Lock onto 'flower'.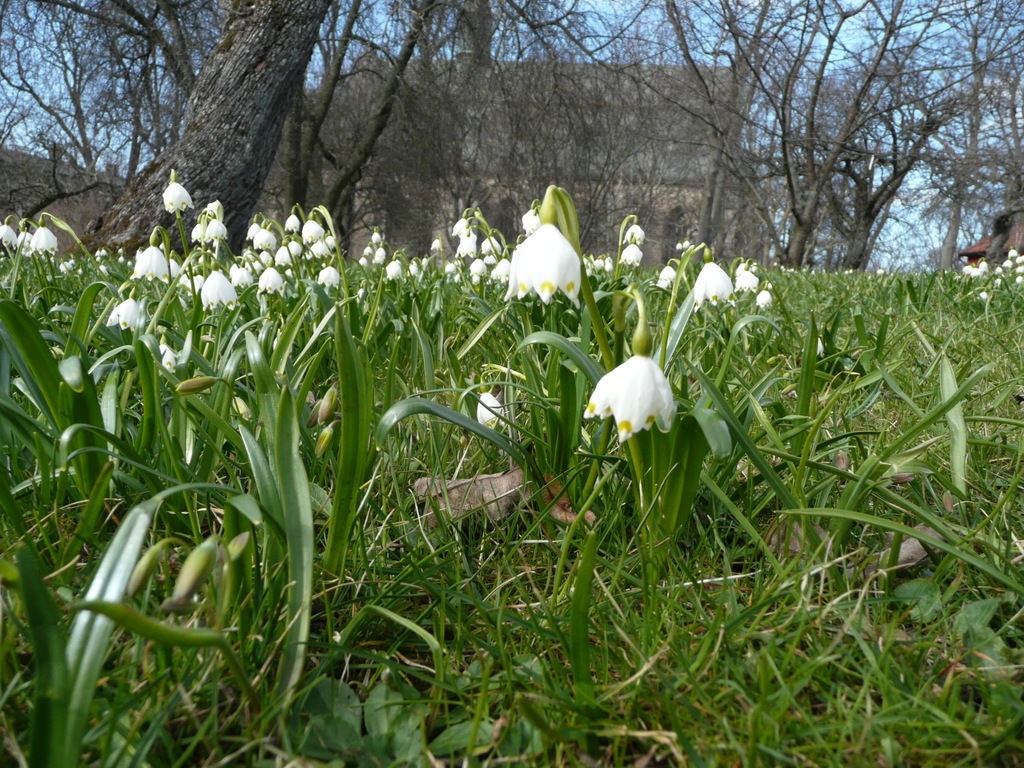
Locked: {"x1": 197, "y1": 274, "x2": 239, "y2": 310}.
